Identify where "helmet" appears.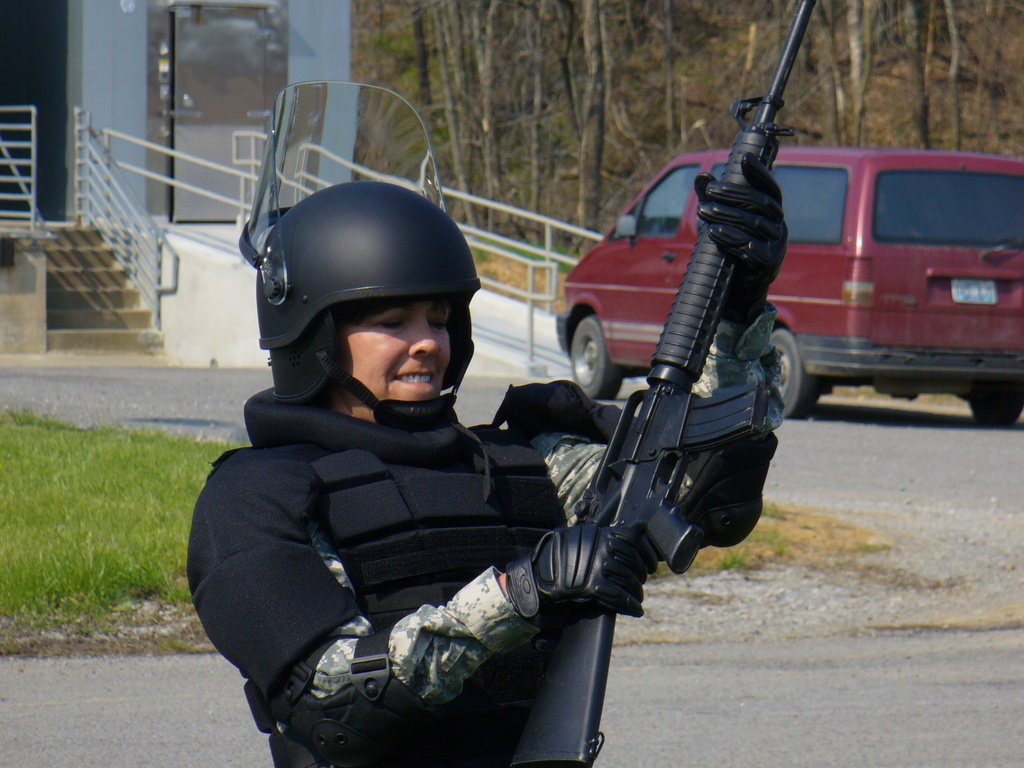
Appears at pyautogui.locateOnScreen(241, 77, 481, 436).
